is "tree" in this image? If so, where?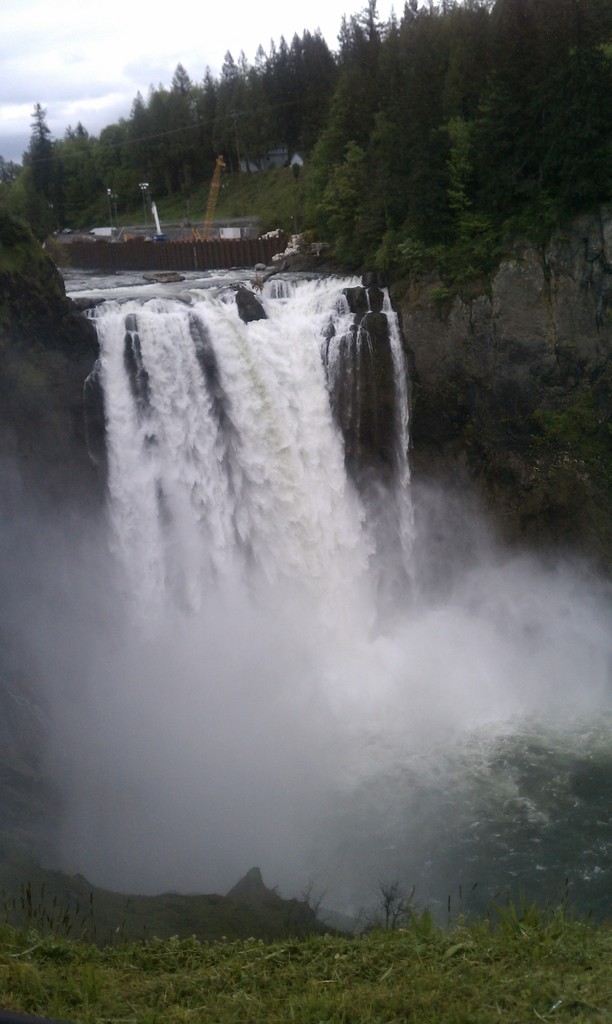
Yes, at [283, 35, 535, 275].
